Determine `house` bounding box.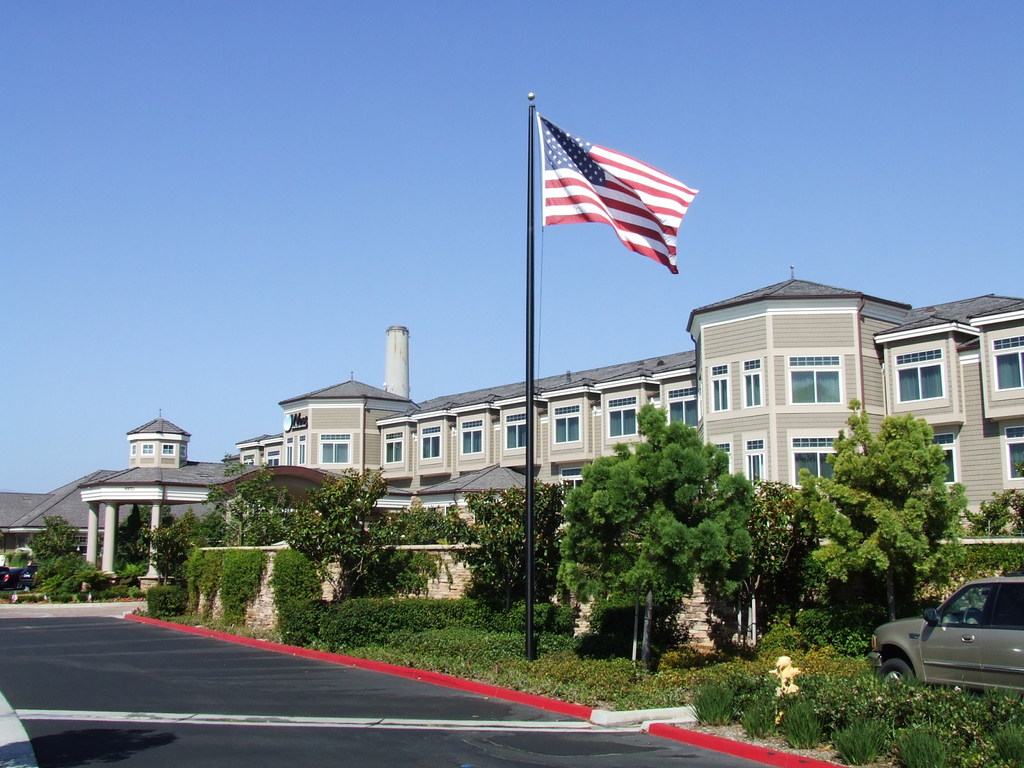
Determined: box(235, 267, 1023, 536).
